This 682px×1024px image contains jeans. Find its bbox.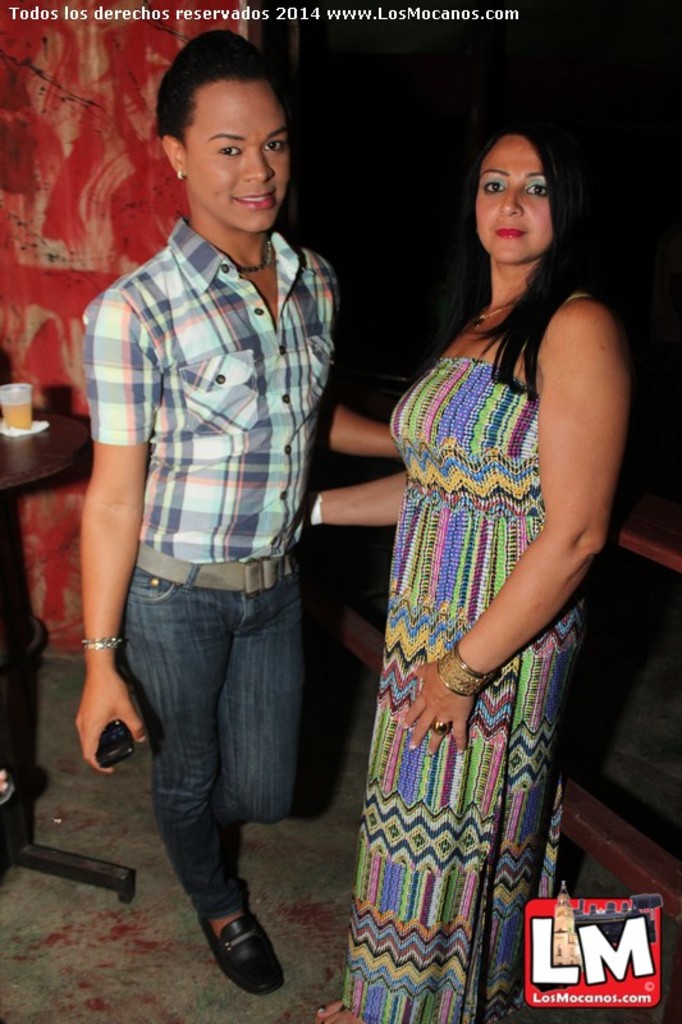
left=99, top=550, right=322, bottom=992.
